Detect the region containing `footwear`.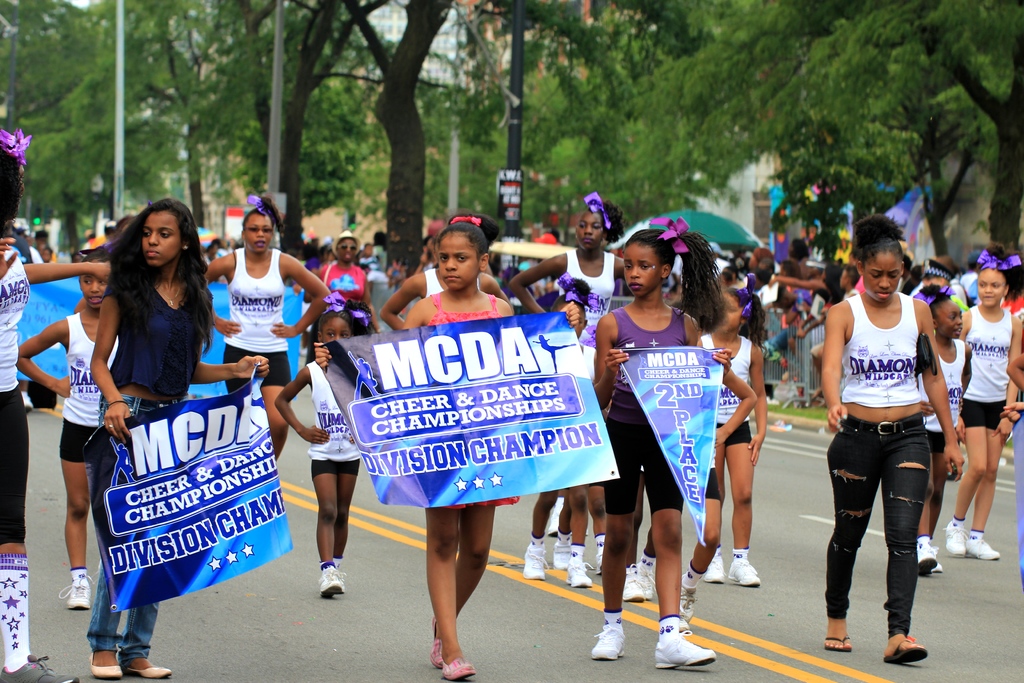
{"left": 965, "top": 536, "right": 996, "bottom": 559}.
